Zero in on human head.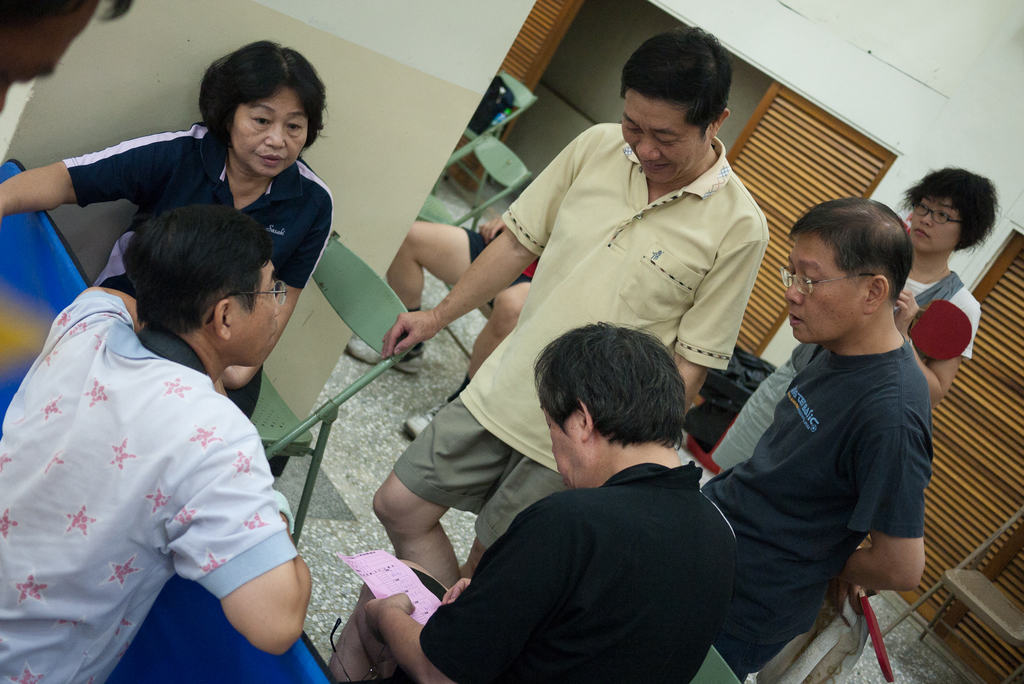
Zeroed in: (620, 24, 732, 182).
